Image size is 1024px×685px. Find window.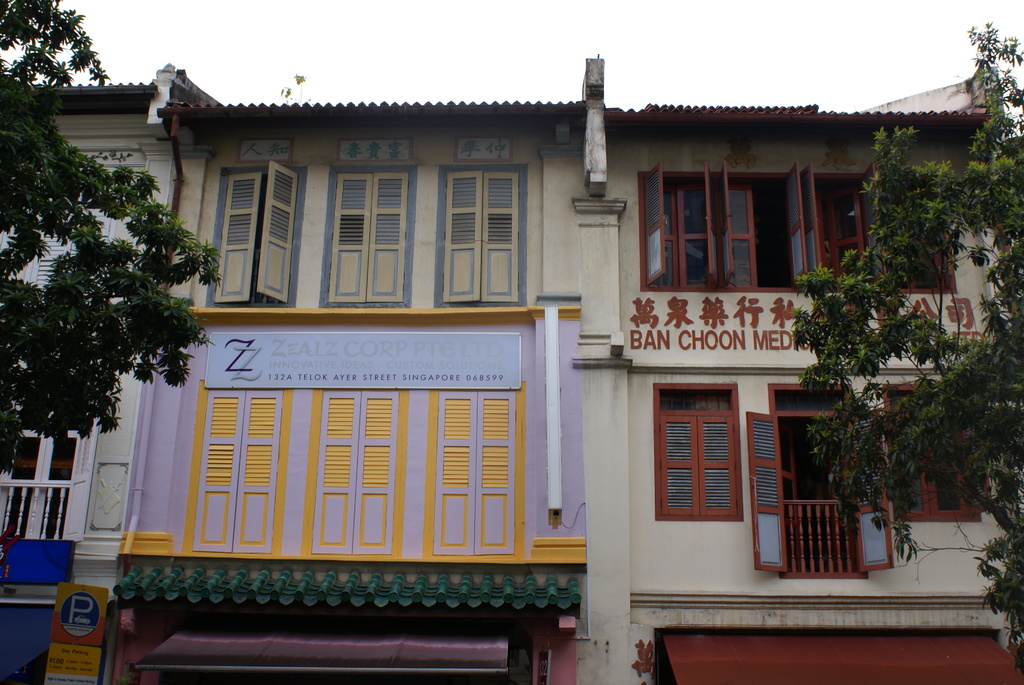
[x1=637, y1=165, x2=955, y2=296].
